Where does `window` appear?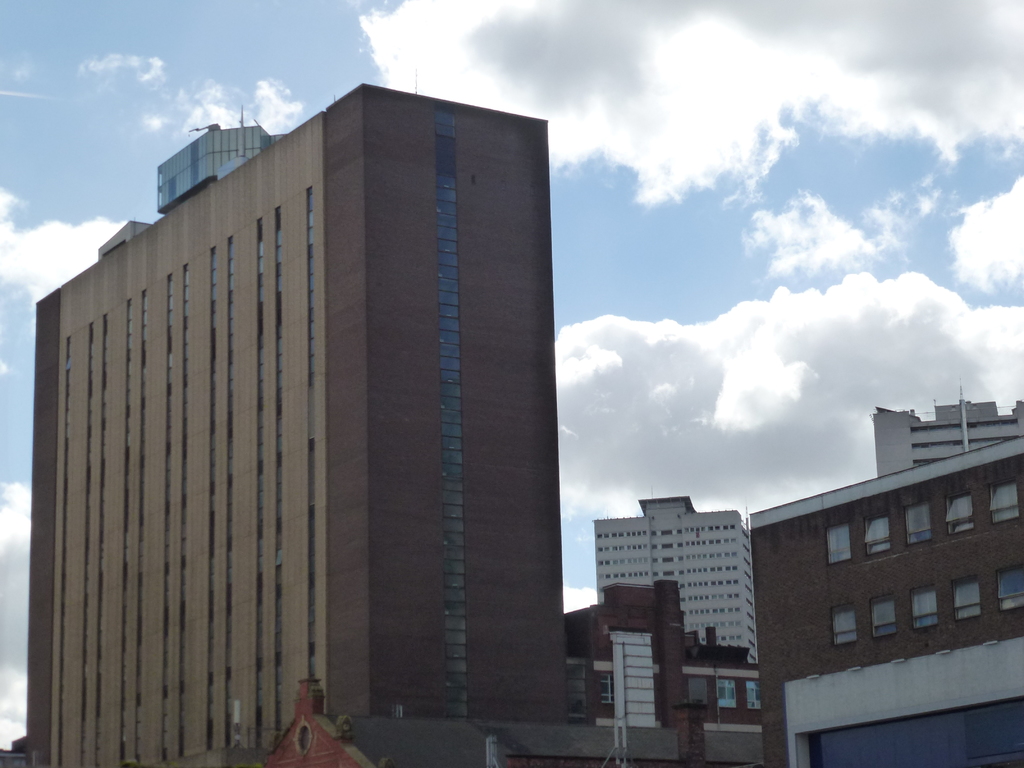
Appears at 866:513:893:559.
